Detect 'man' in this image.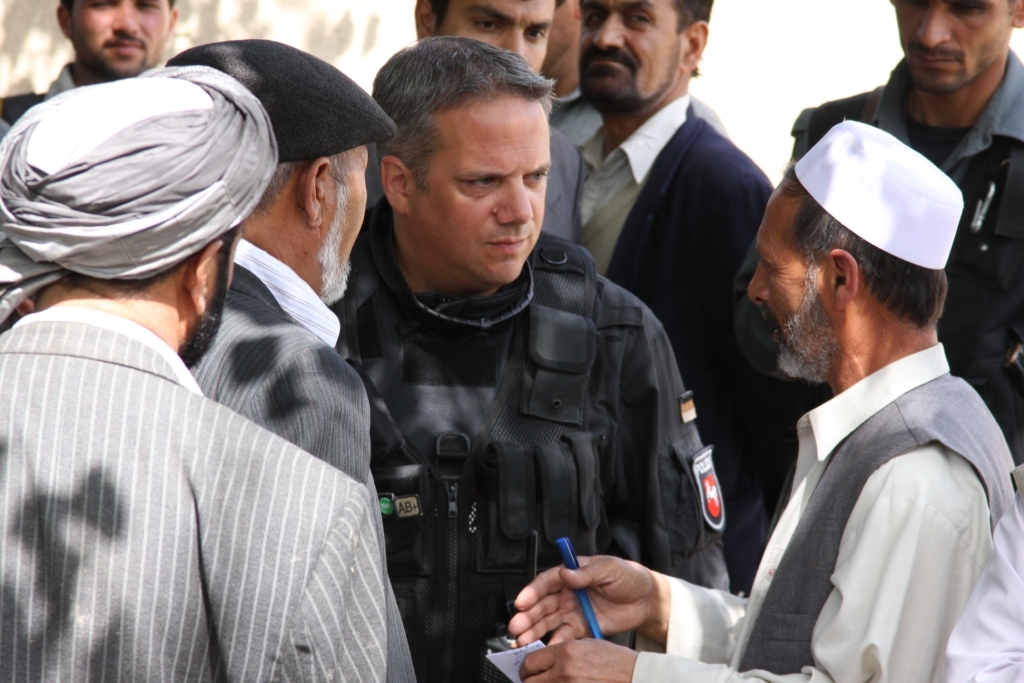
Detection: box(144, 36, 397, 491).
